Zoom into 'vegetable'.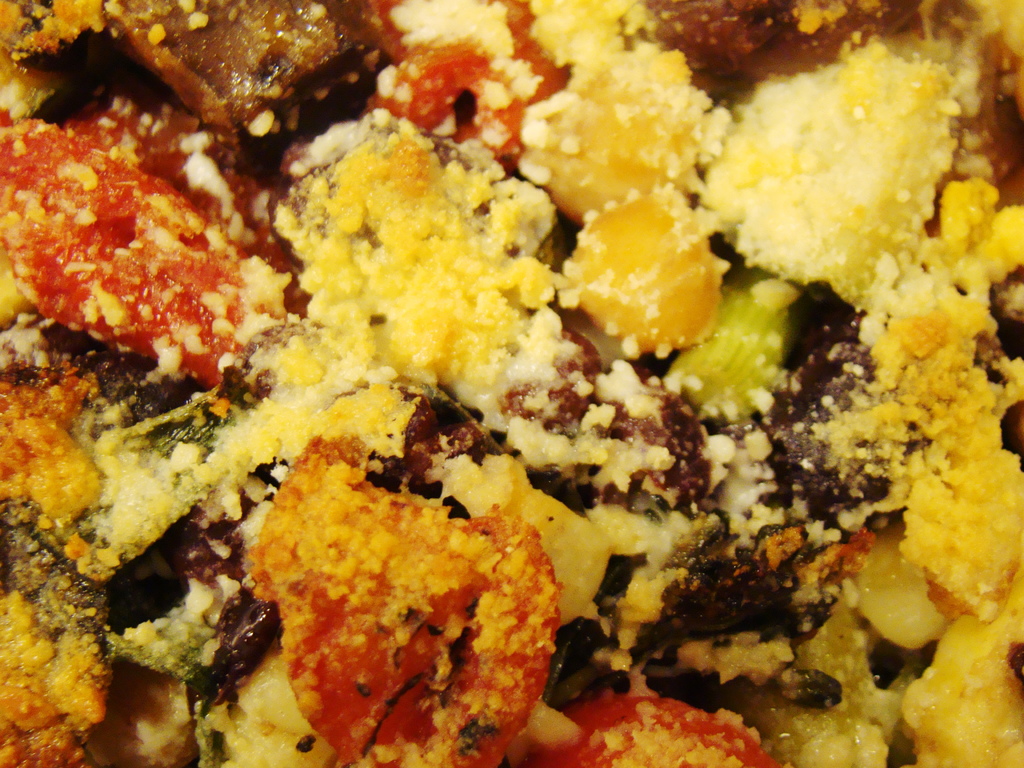
Zoom target: (542,692,785,767).
